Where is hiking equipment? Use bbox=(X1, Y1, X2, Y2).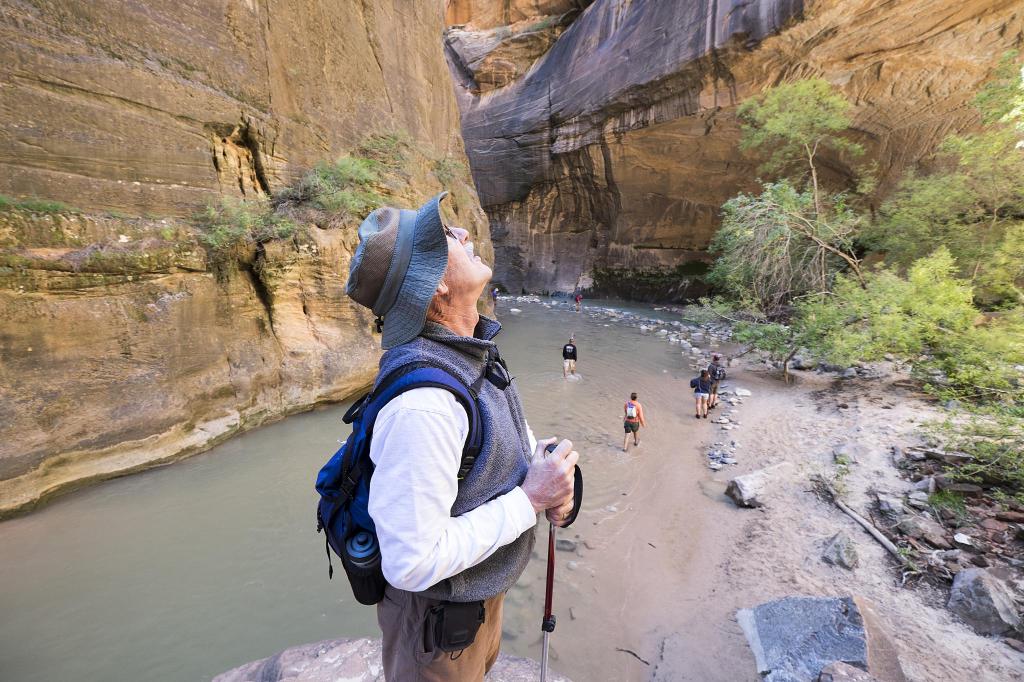
bbox=(714, 366, 727, 379).
